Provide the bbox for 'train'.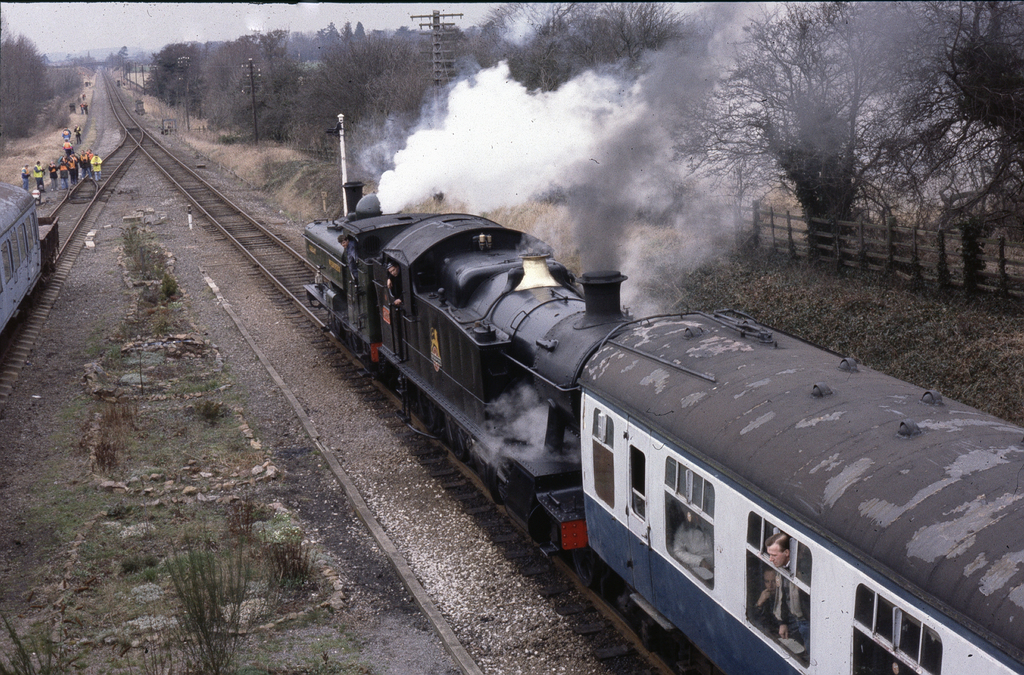
{"left": 0, "top": 174, "right": 54, "bottom": 352}.
